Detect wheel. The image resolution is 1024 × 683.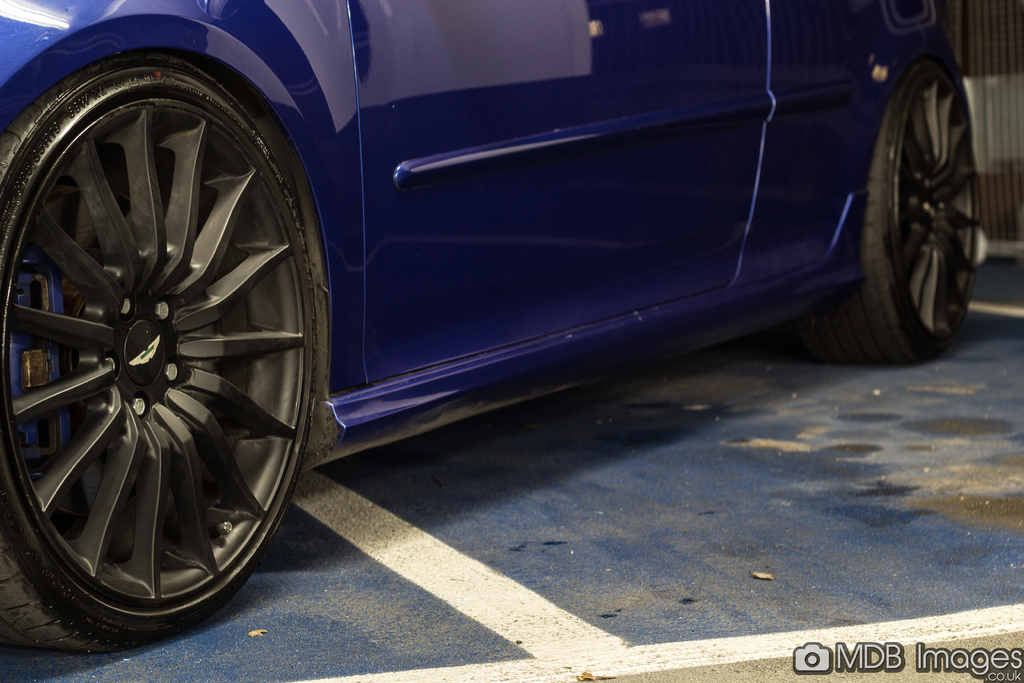
0, 49, 321, 655.
